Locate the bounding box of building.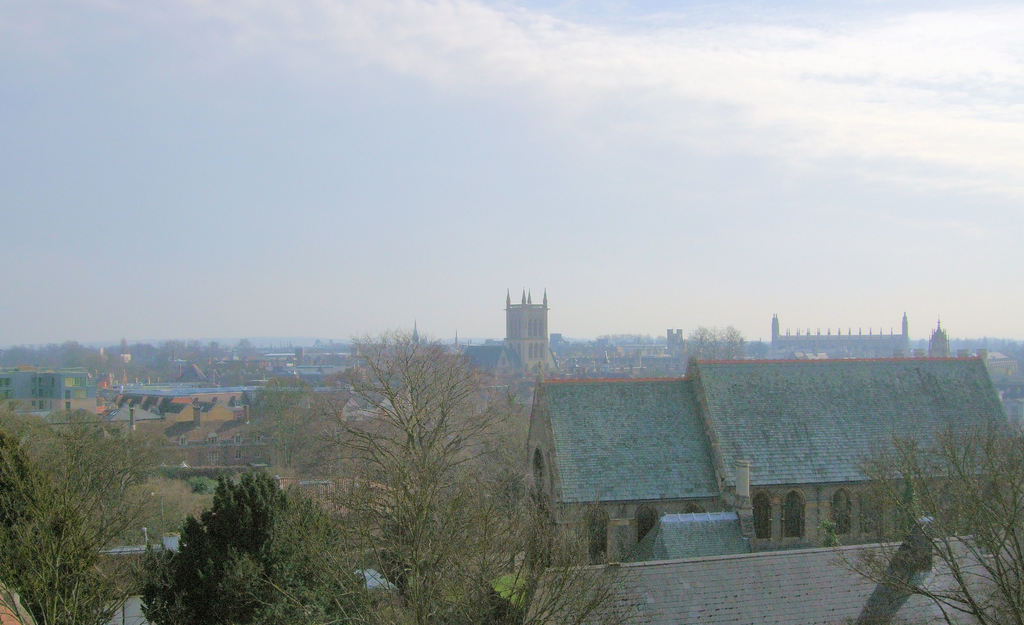
Bounding box: (x1=774, y1=315, x2=910, y2=358).
